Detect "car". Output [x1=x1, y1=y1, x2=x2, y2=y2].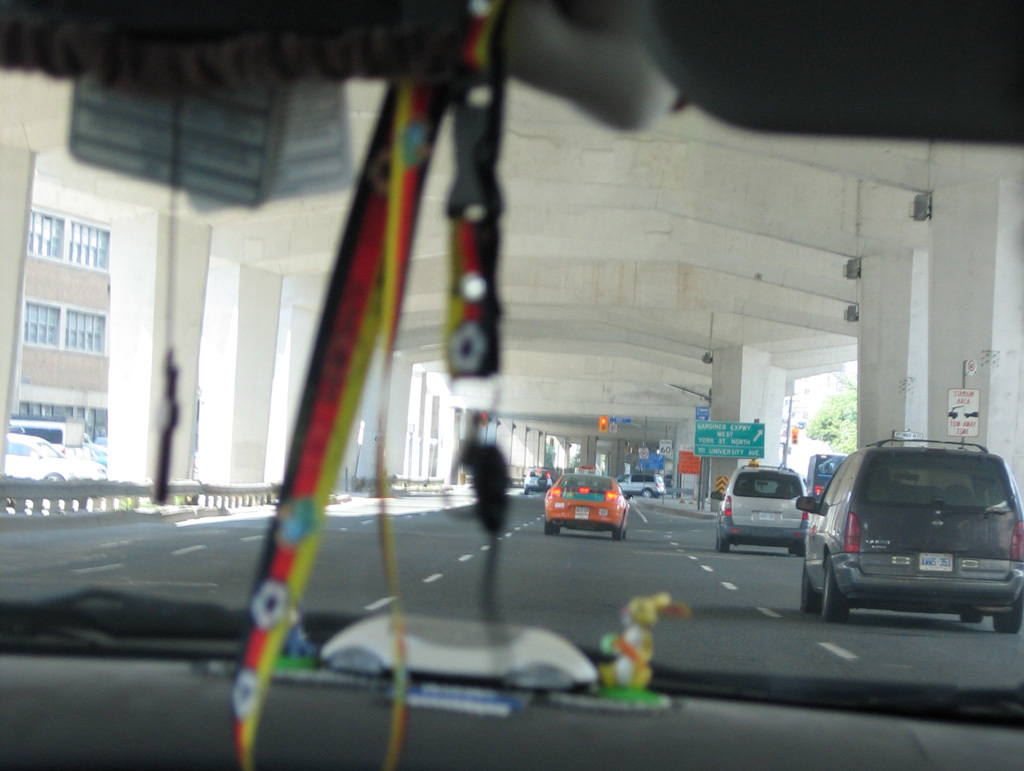
[x1=805, y1=439, x2=1016, y2=633].
